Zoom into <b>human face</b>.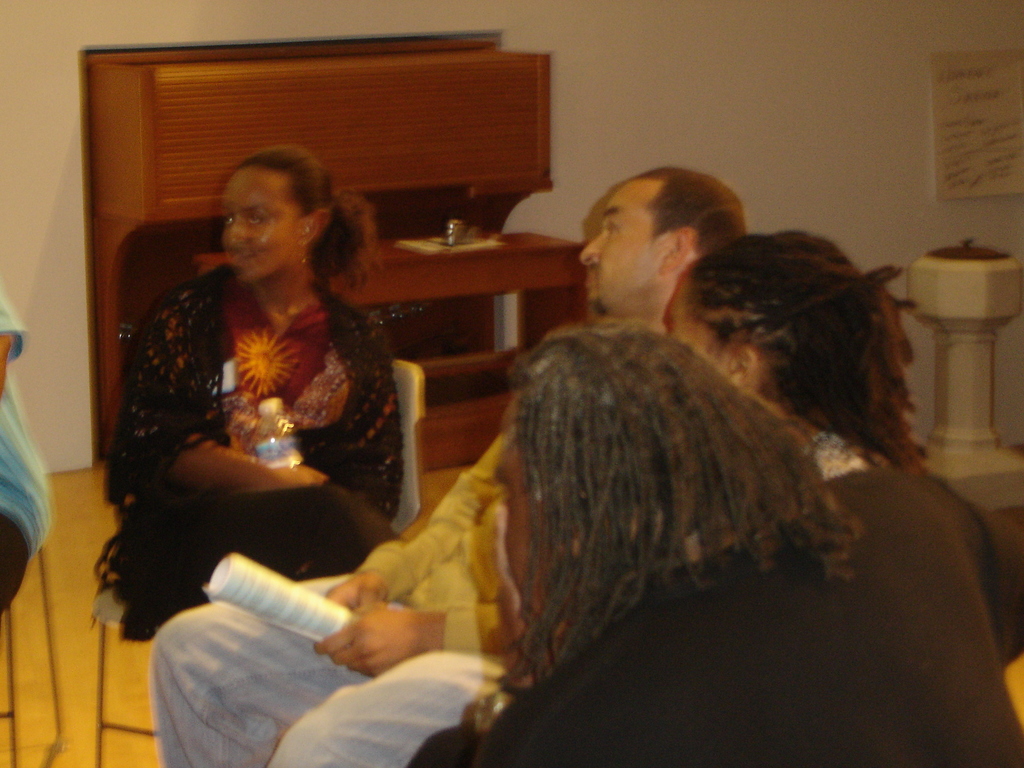
Zoom target: BBox(580, 186, 668, 311).
